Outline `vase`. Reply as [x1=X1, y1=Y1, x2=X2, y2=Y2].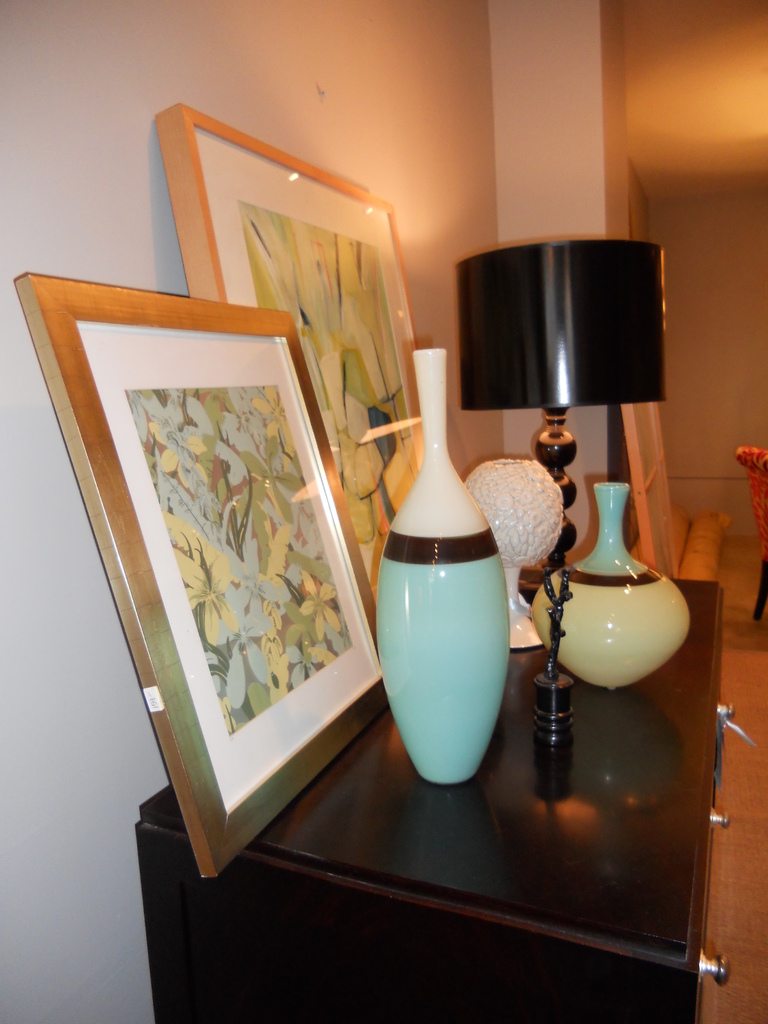
[x1=374, y1=346, x2=509, y2=788].
